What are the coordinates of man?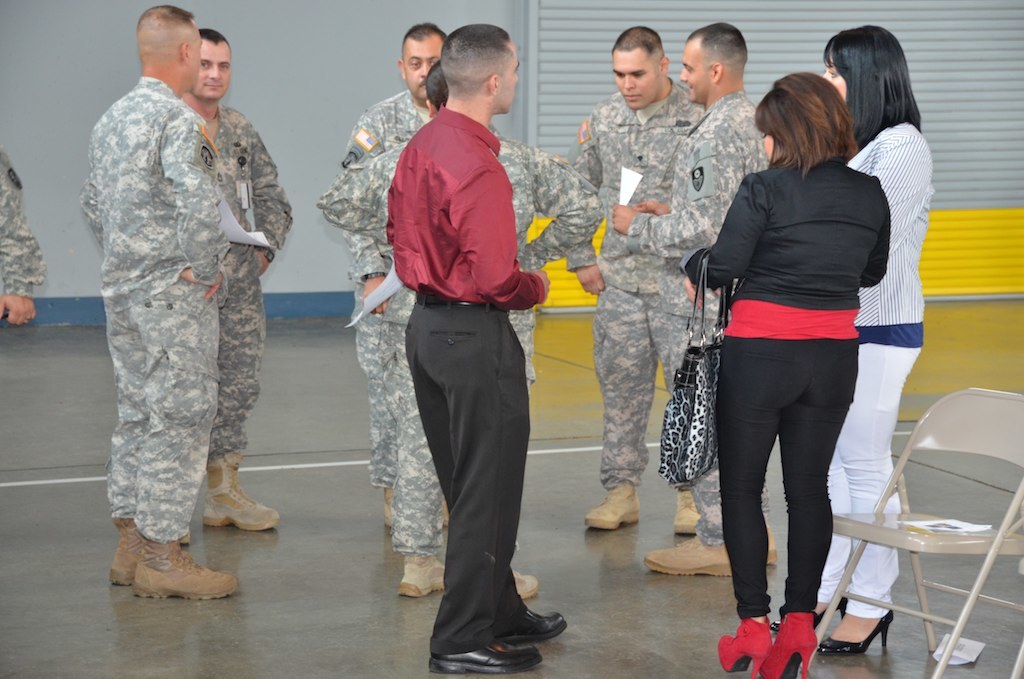
bbox=(338, 19, 451, 529).
